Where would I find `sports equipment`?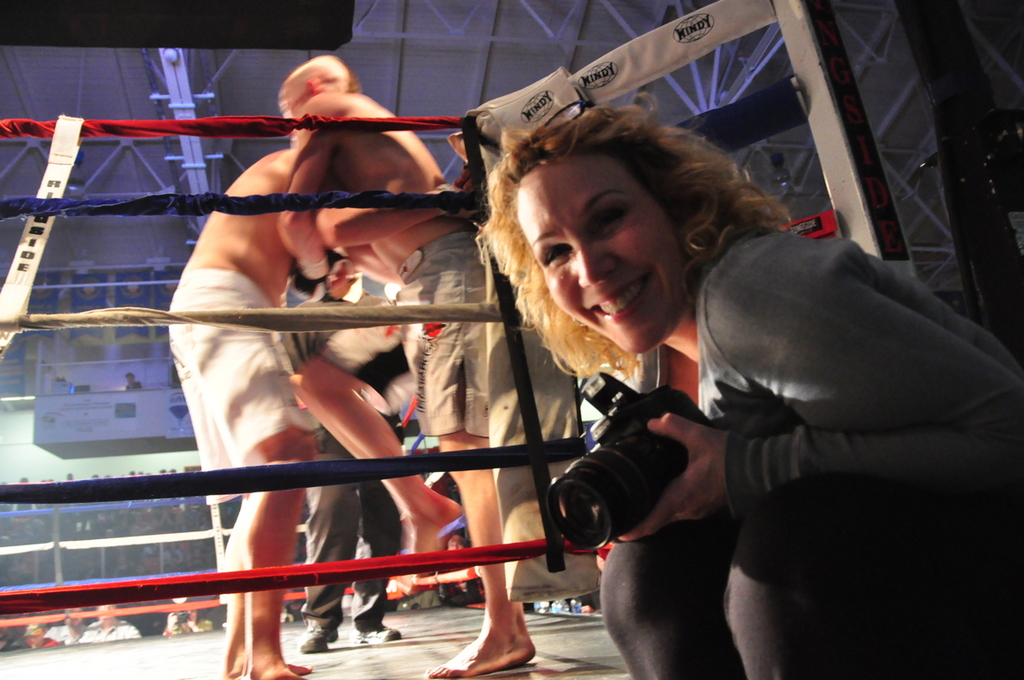
At rect(289, 249, 355, 300).
